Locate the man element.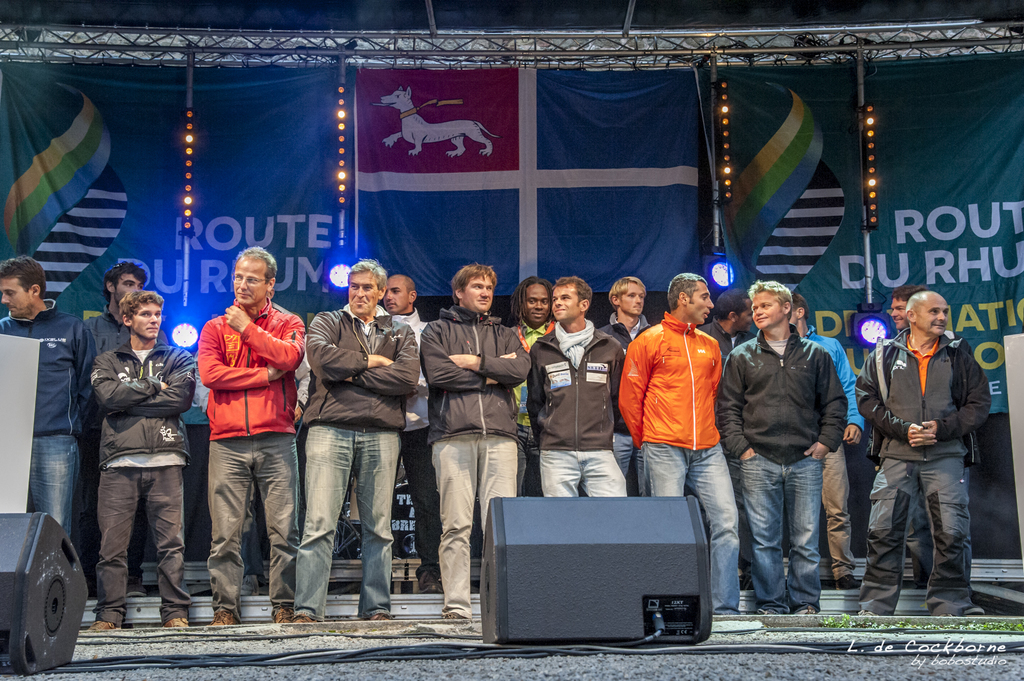
Element bbox: box(888, 280, 977, 587).
